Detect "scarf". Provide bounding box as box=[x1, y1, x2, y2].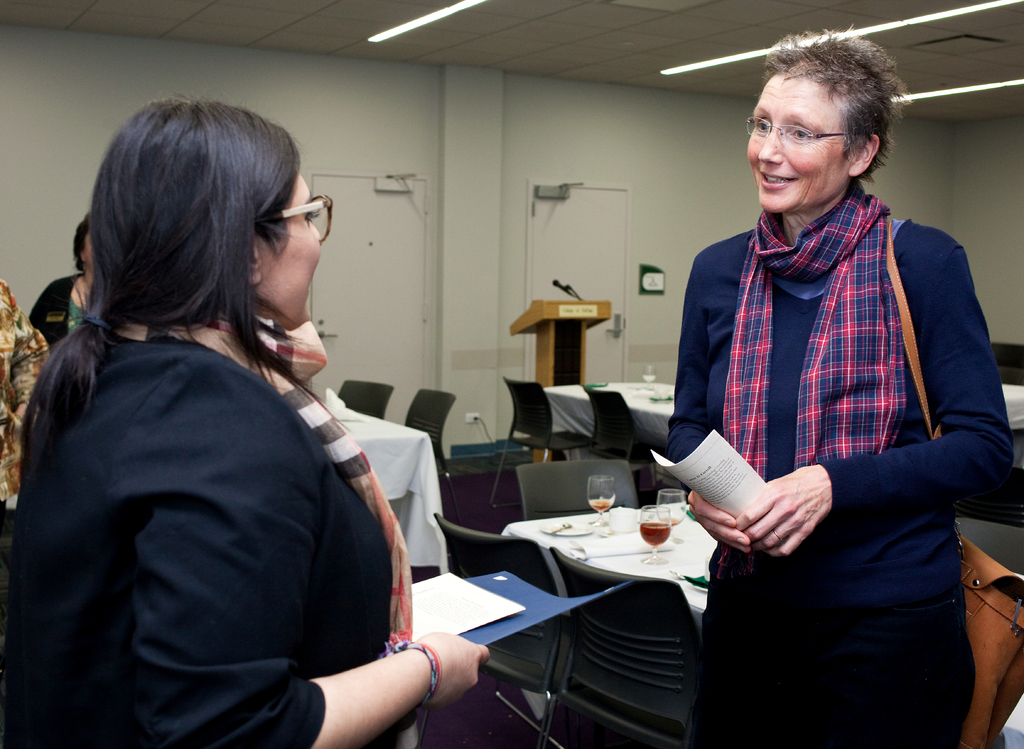
box=[725, 190, 912, 484].
